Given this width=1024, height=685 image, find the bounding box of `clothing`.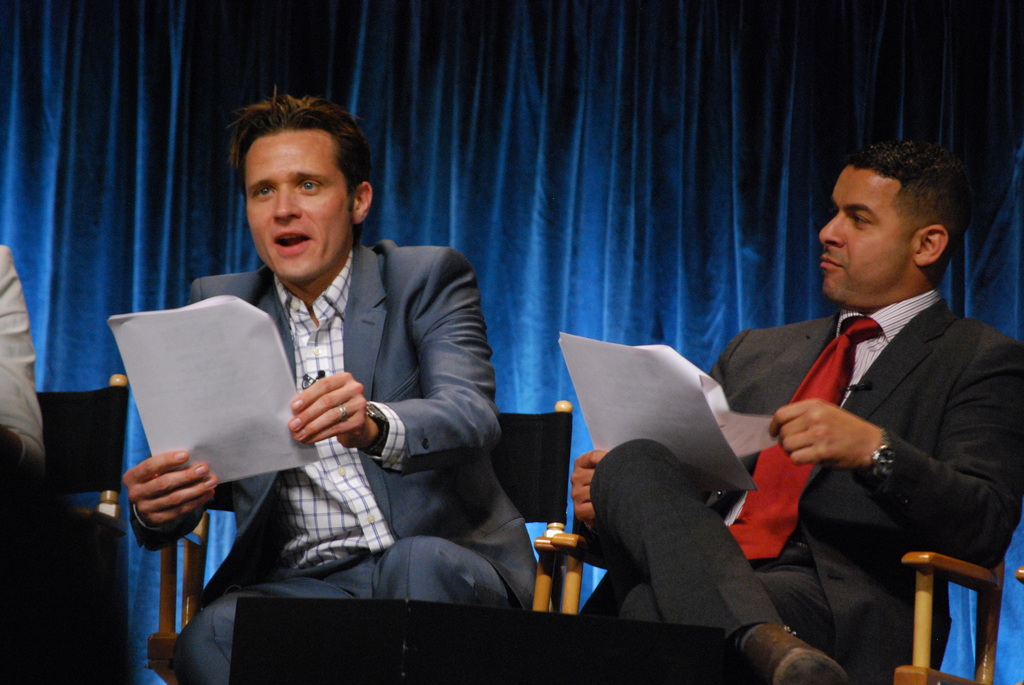
{"x1": 572, "y1": 281, "x2": 1014, "y2": 684}.
